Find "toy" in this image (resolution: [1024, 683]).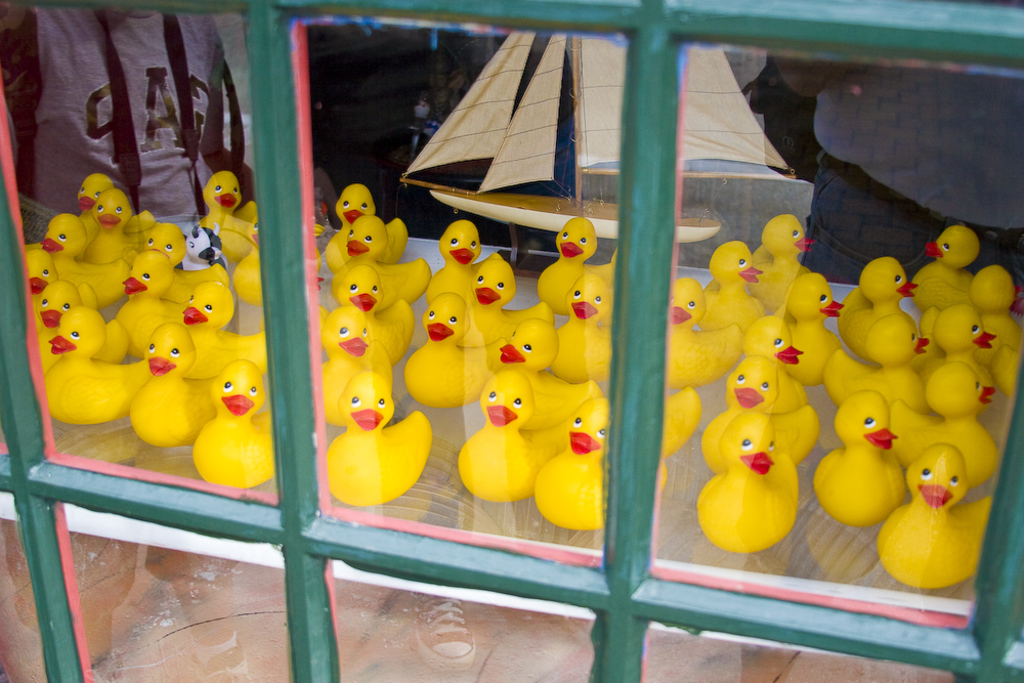
(x1=323, y1=268, x2=418, y2=364).
